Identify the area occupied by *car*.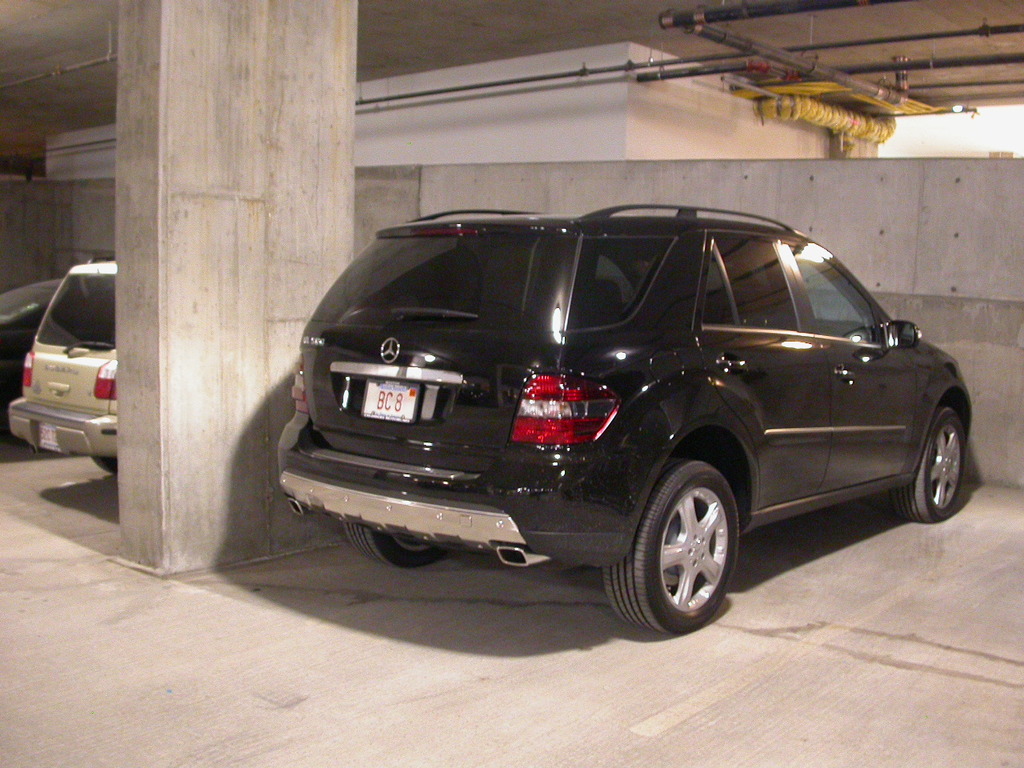
Area: 0/274/64/429.
